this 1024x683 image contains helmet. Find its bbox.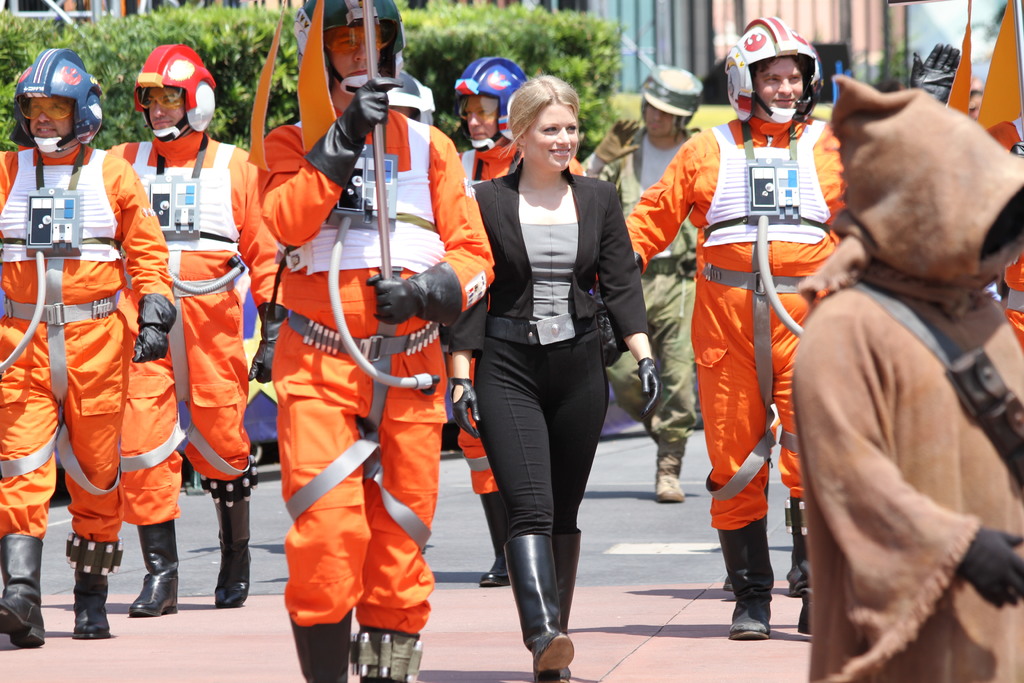
bbox=(634, 59, 701, 146).
